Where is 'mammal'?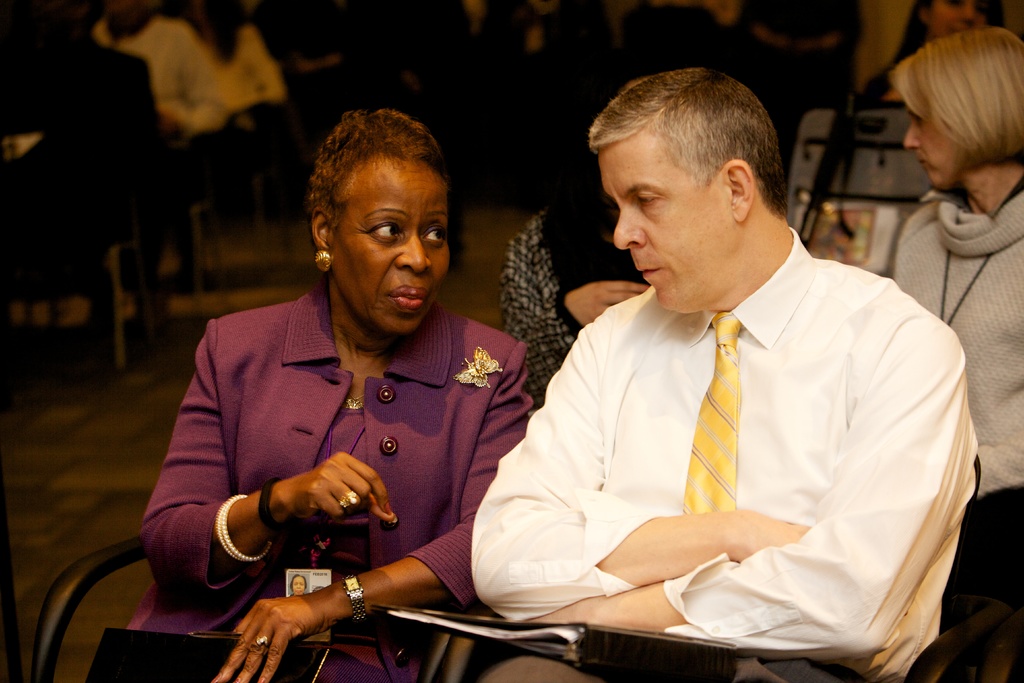
box(499, 106, 646, 391).
